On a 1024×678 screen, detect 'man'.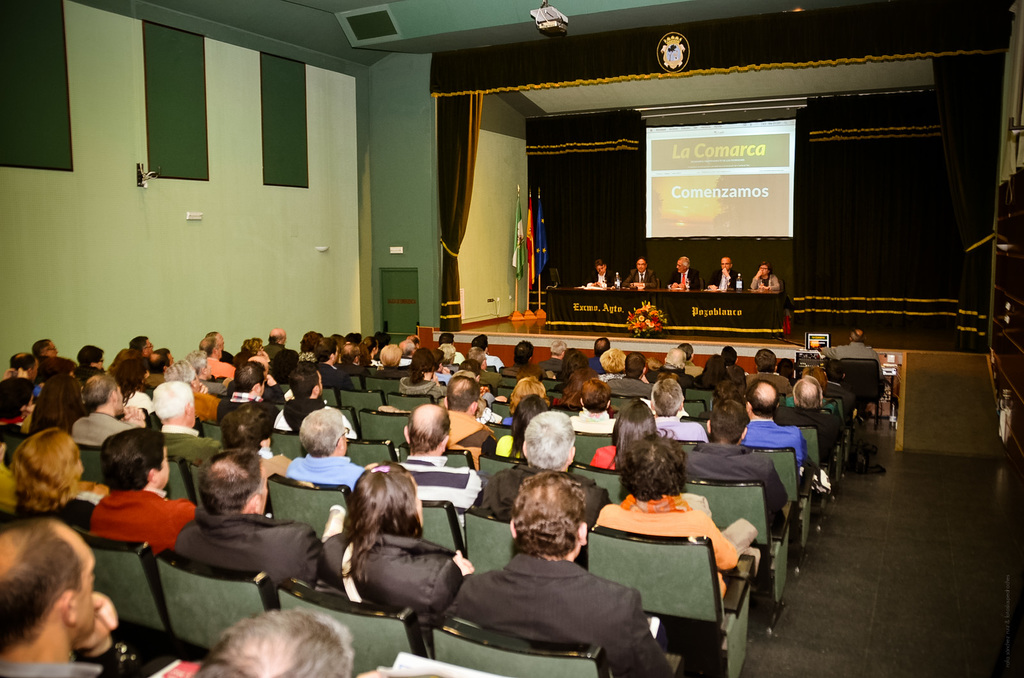
(x1=71, y1=374, x2=141, y2=448).
